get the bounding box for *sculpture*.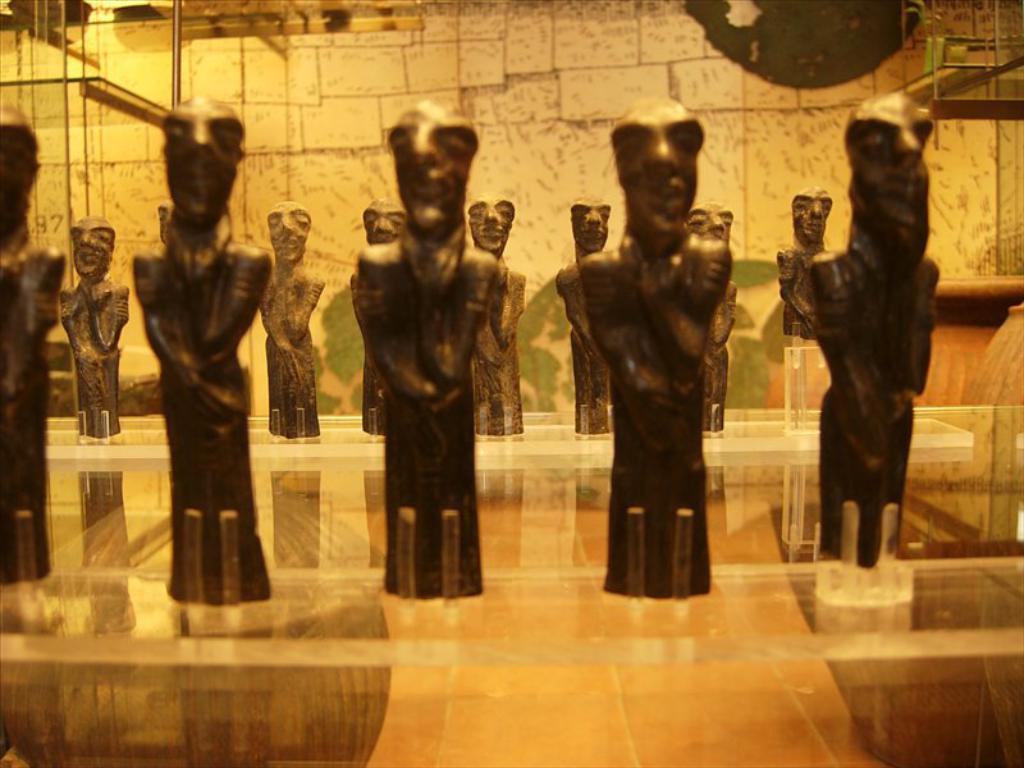
bbox(342, 197, 387, 438).
